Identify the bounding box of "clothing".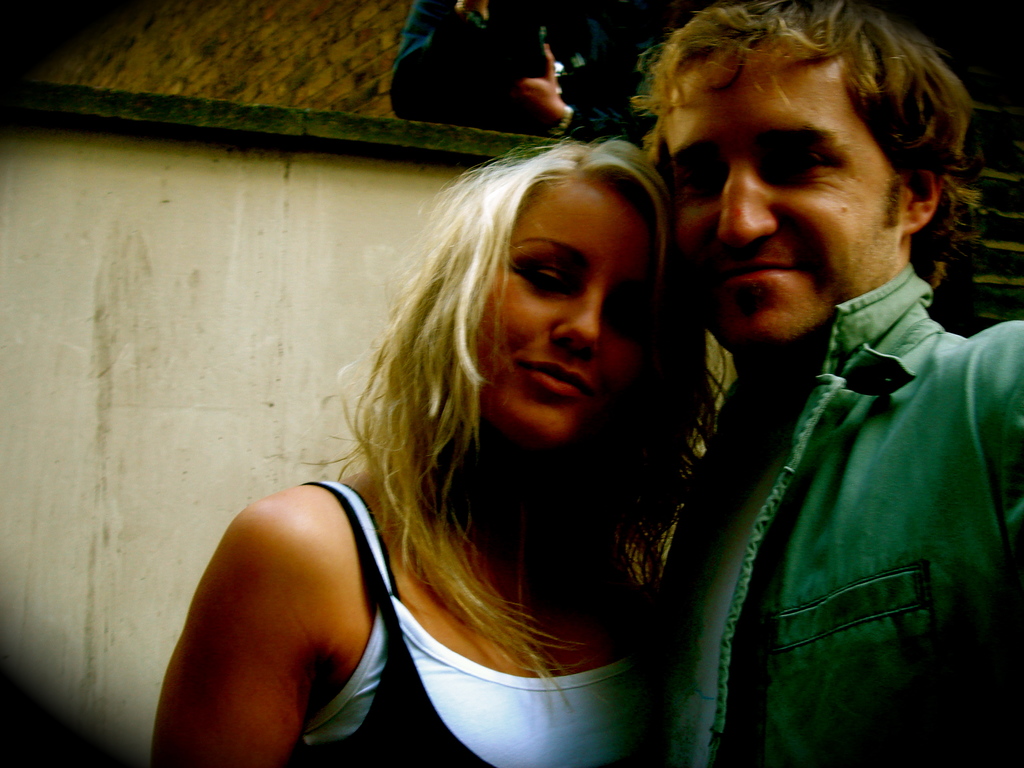
389, 0, 610, 156.
